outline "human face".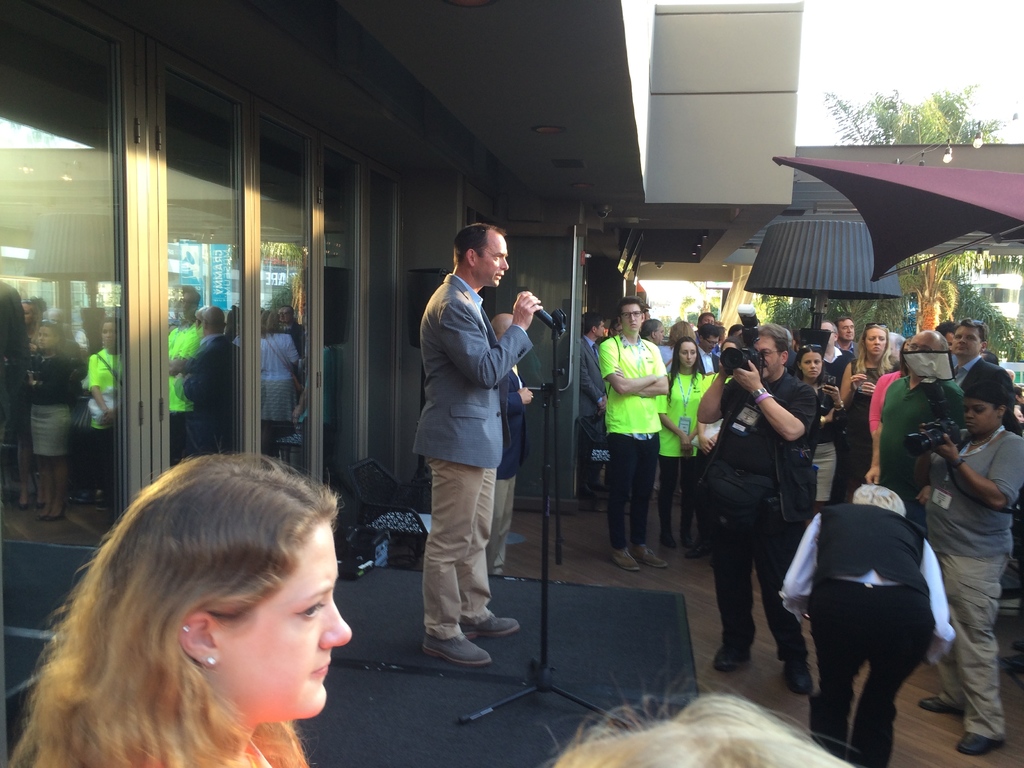
Outline: (624,304,641,335).
